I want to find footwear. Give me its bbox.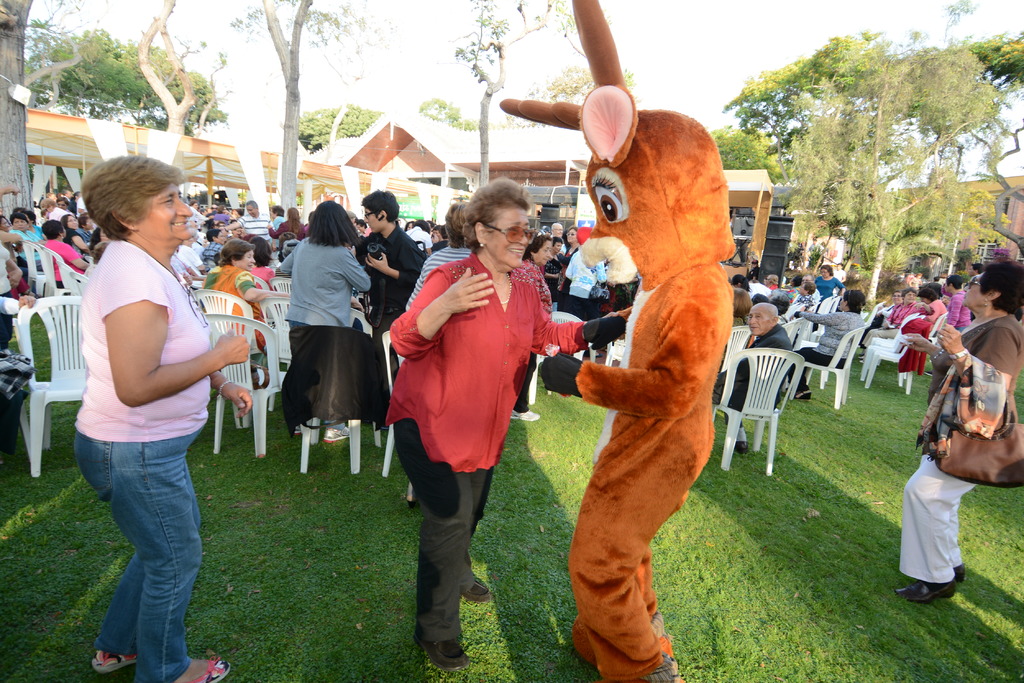
x1=897 y1=559 x2=970 y2=604.
